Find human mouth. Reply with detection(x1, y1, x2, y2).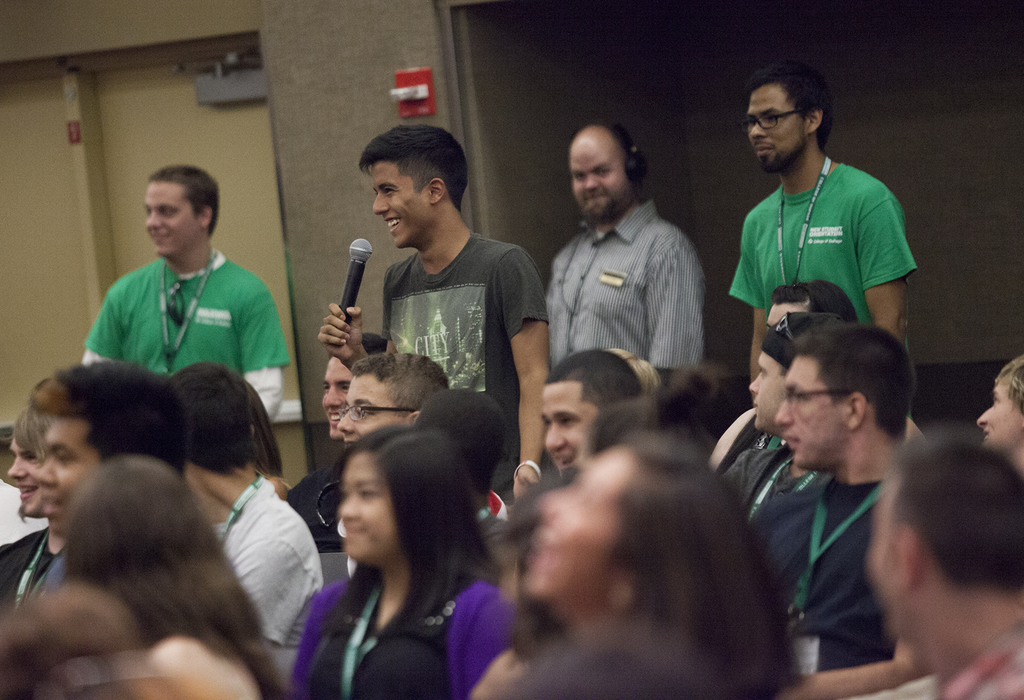
detection(586, 192, 605, 202).
